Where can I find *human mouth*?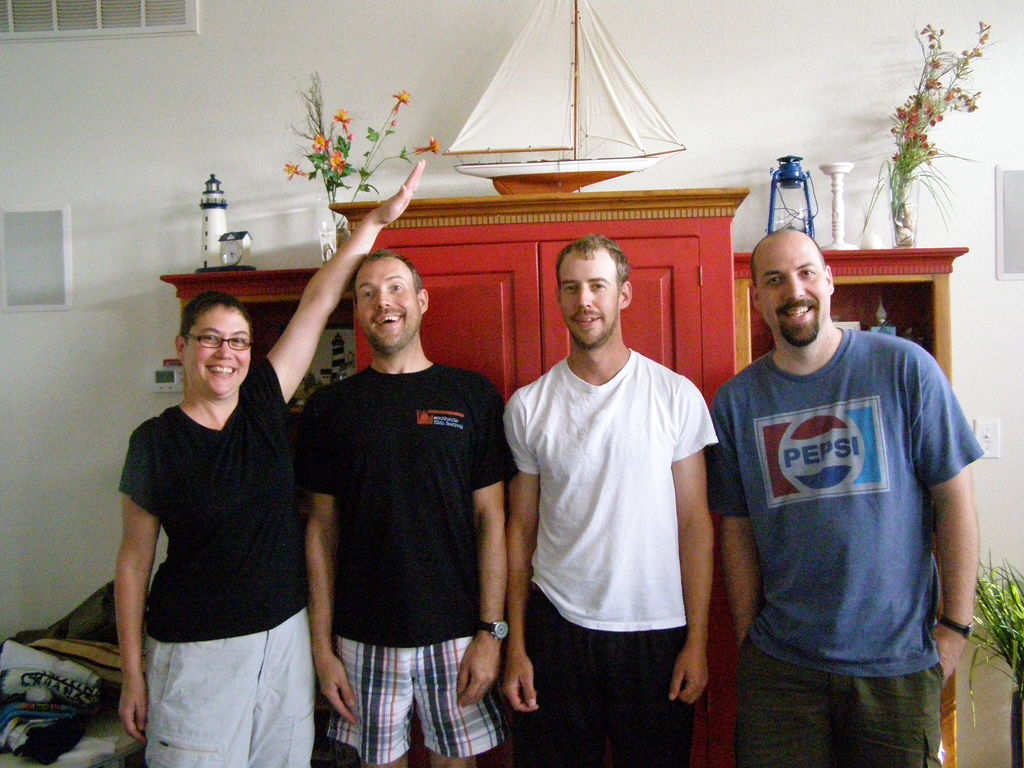
You can find it at box=[201, 361, 236, 380].
